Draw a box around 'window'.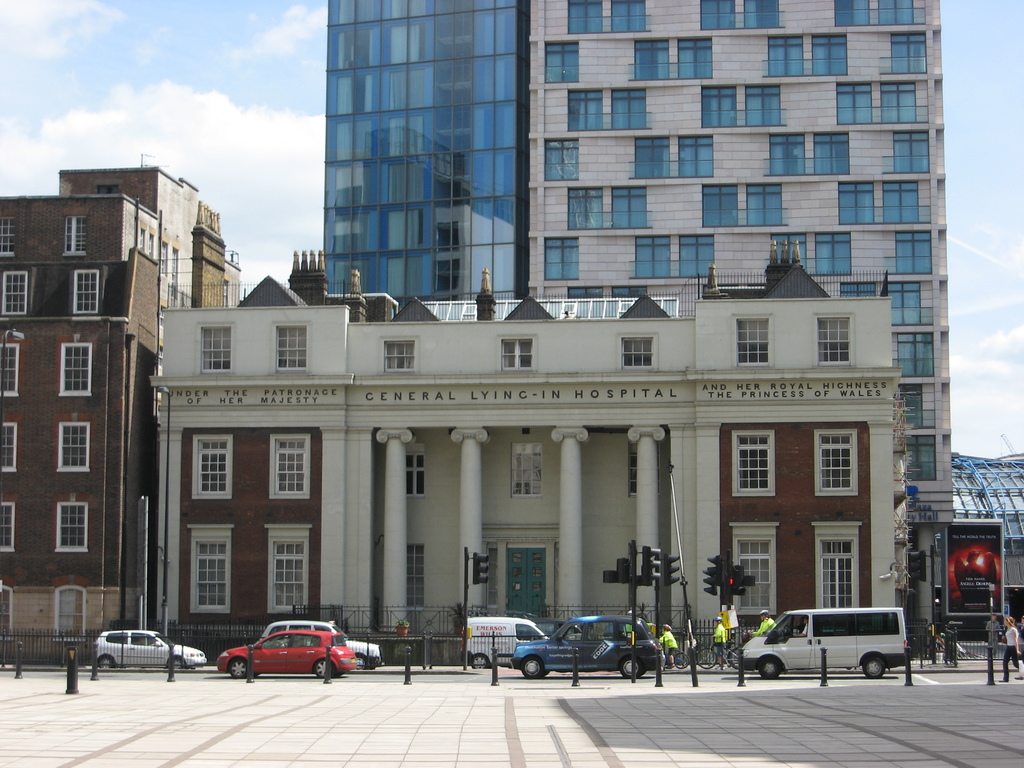
locate(897, 438, 936, 483).
